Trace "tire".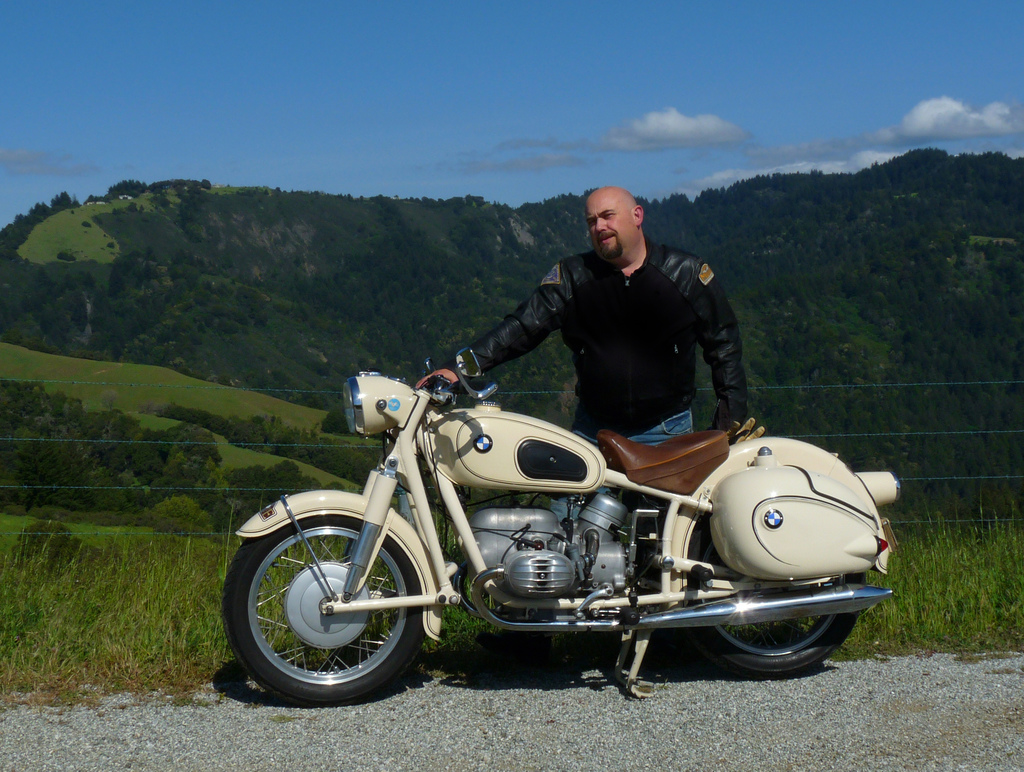
Traced to bbox(687, 532, 865, 679).
